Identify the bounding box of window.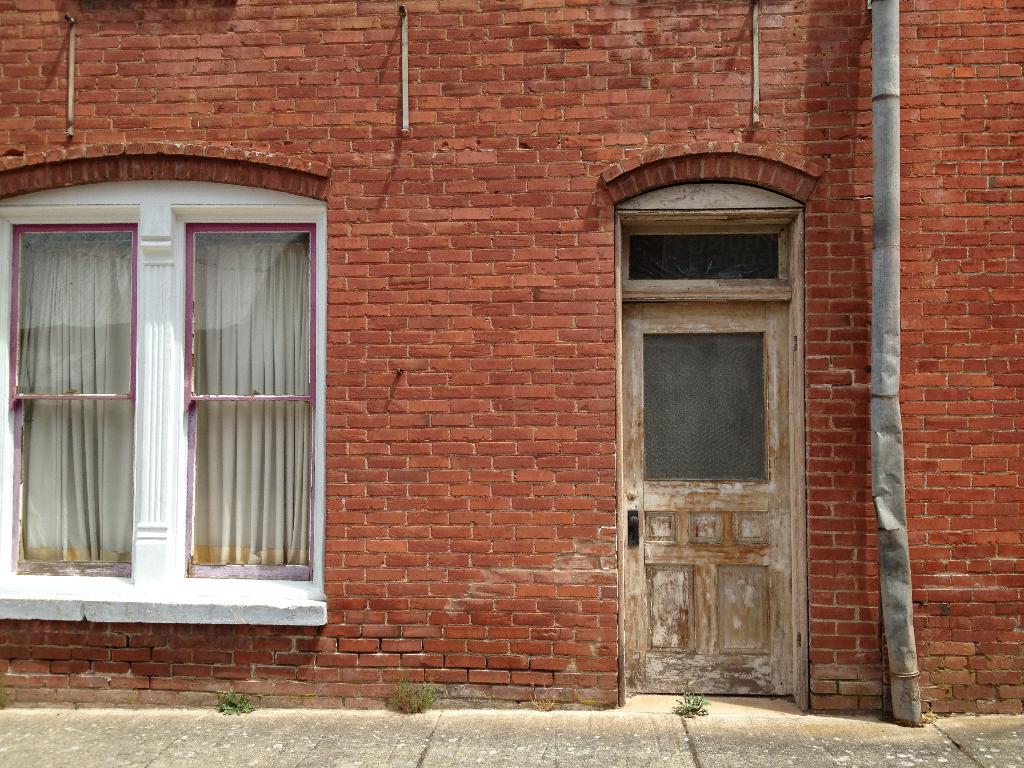
[36,148,341,610].
